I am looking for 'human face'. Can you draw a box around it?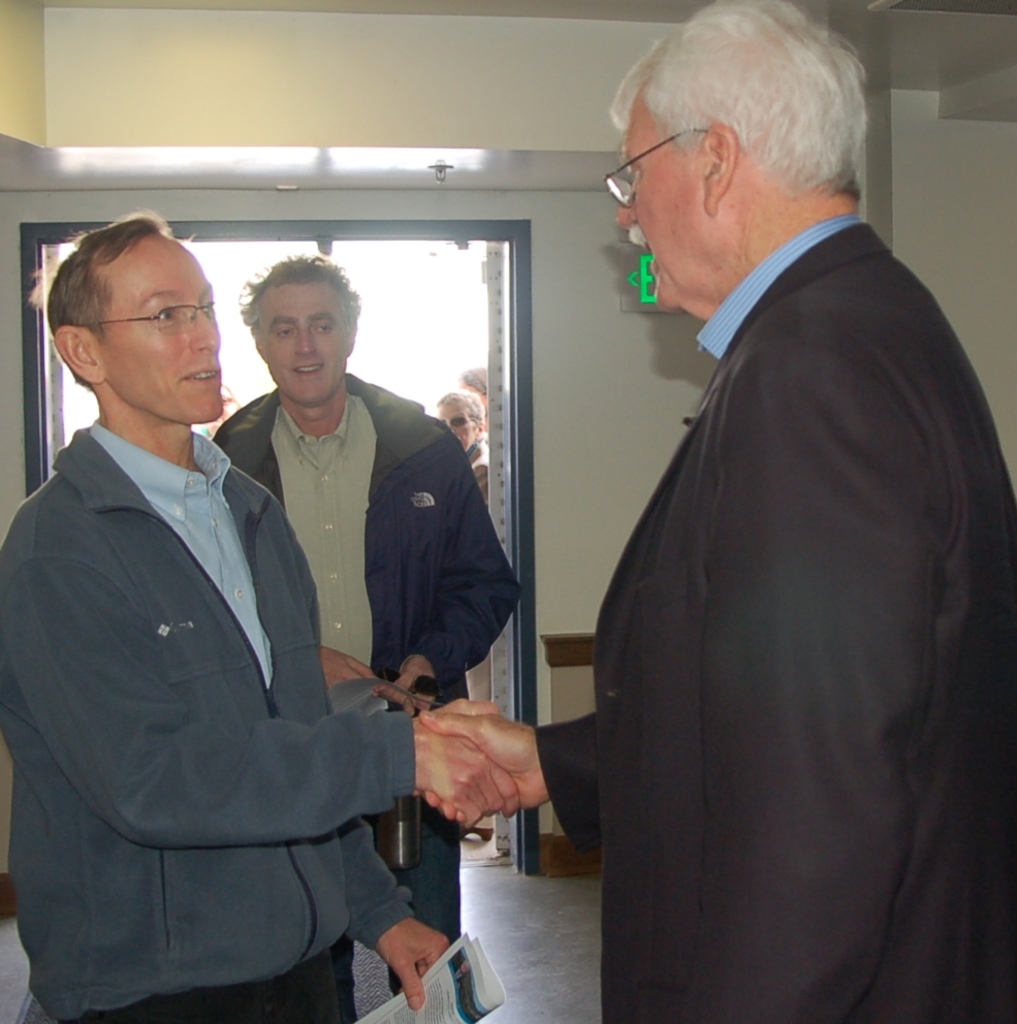
Sure, the bounding box is box(440, 404, 474, 453).
